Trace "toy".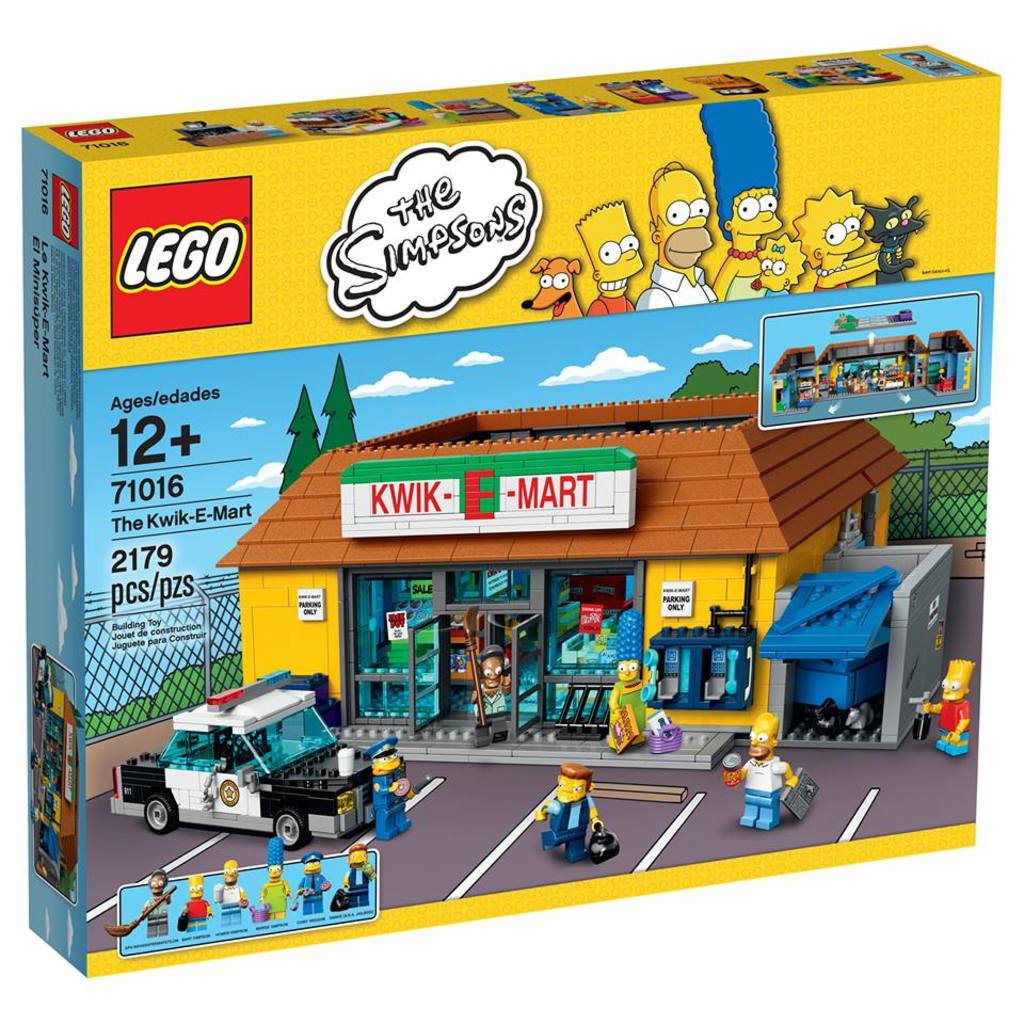
Traced to x1=916, y1=656, x2=977, y2=757.
